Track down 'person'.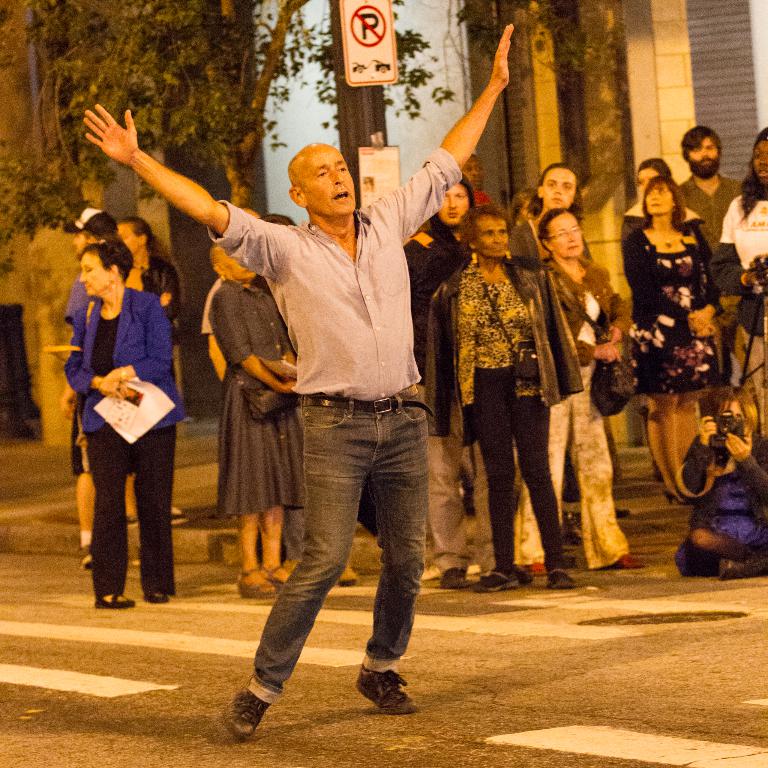
Tracked to rect(83, 17, 515, 747).
